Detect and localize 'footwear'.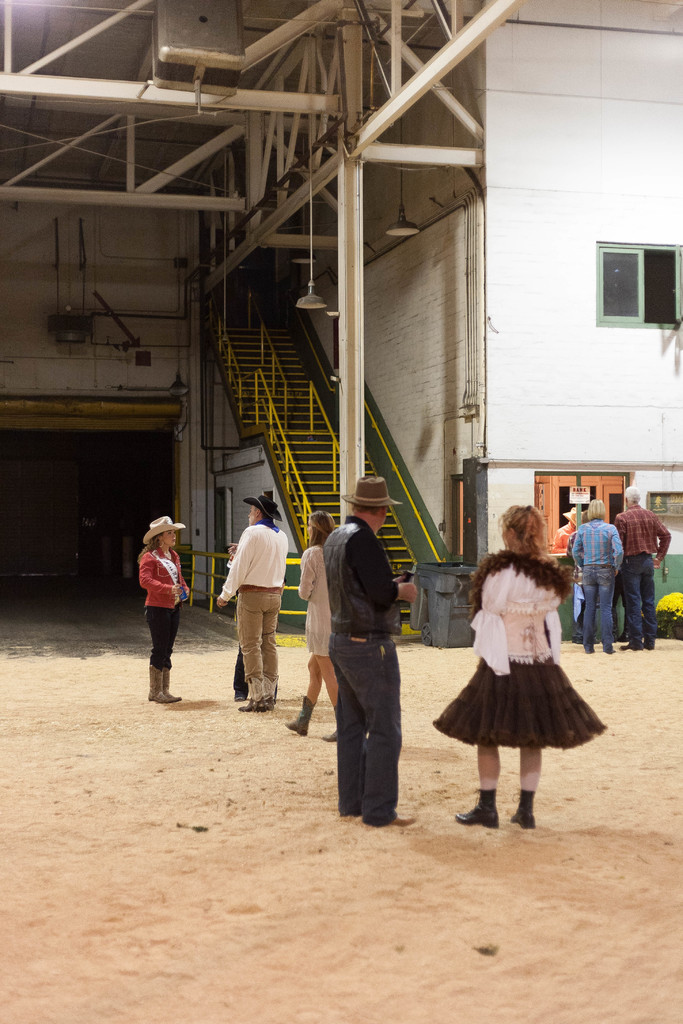
Localized at [506, 791, 534, 828].
